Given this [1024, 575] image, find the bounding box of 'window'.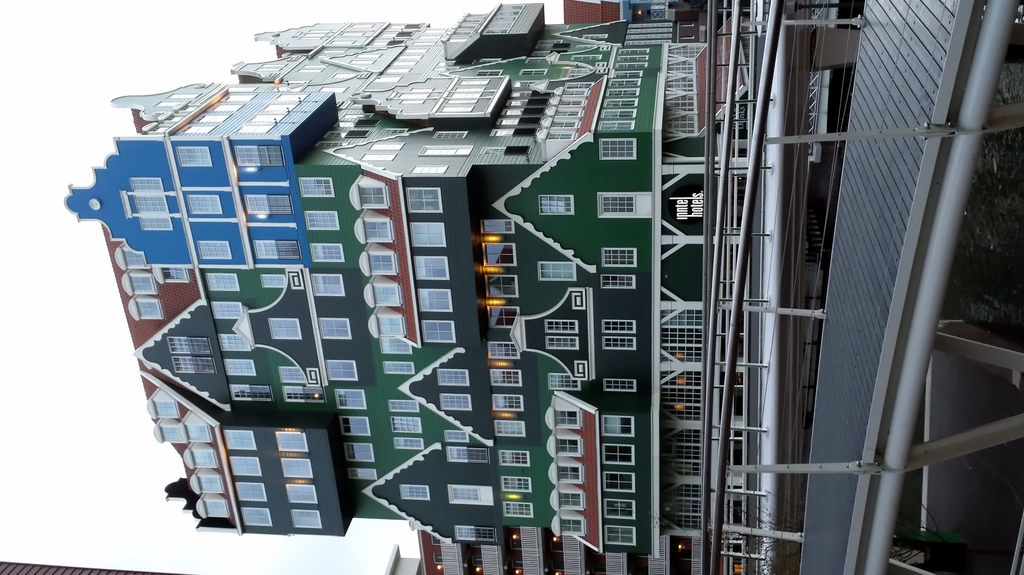
detection(500, 476, 532, 494).
